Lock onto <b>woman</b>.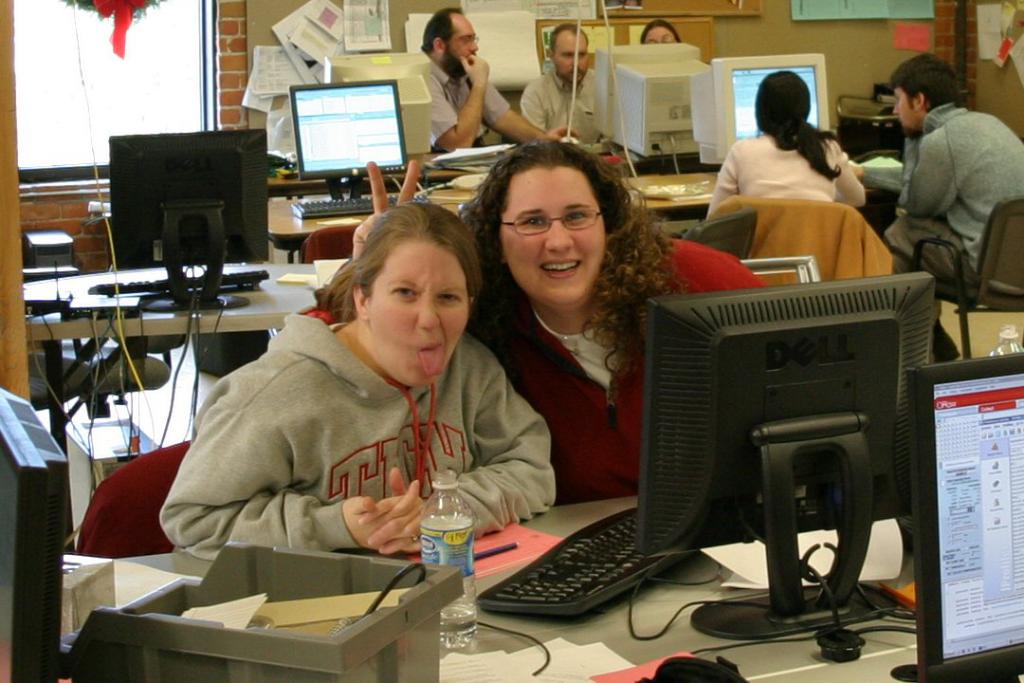
Locked: bbox=[350, 138, 769, 500].
